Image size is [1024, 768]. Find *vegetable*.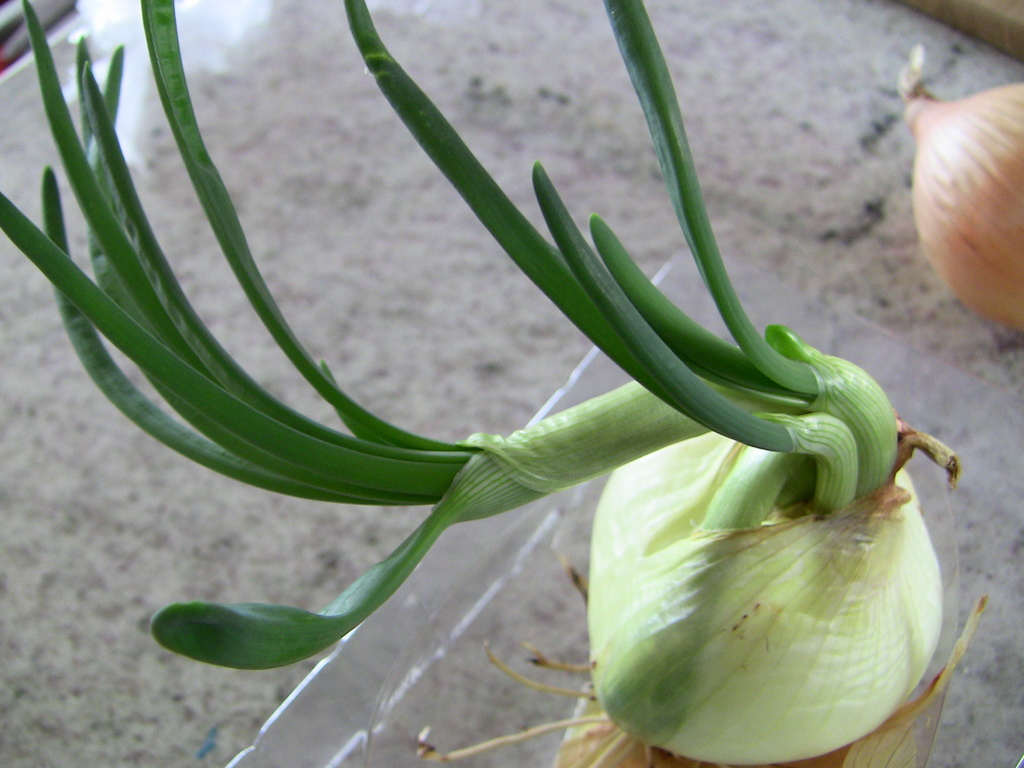
895,62,1023,335.
